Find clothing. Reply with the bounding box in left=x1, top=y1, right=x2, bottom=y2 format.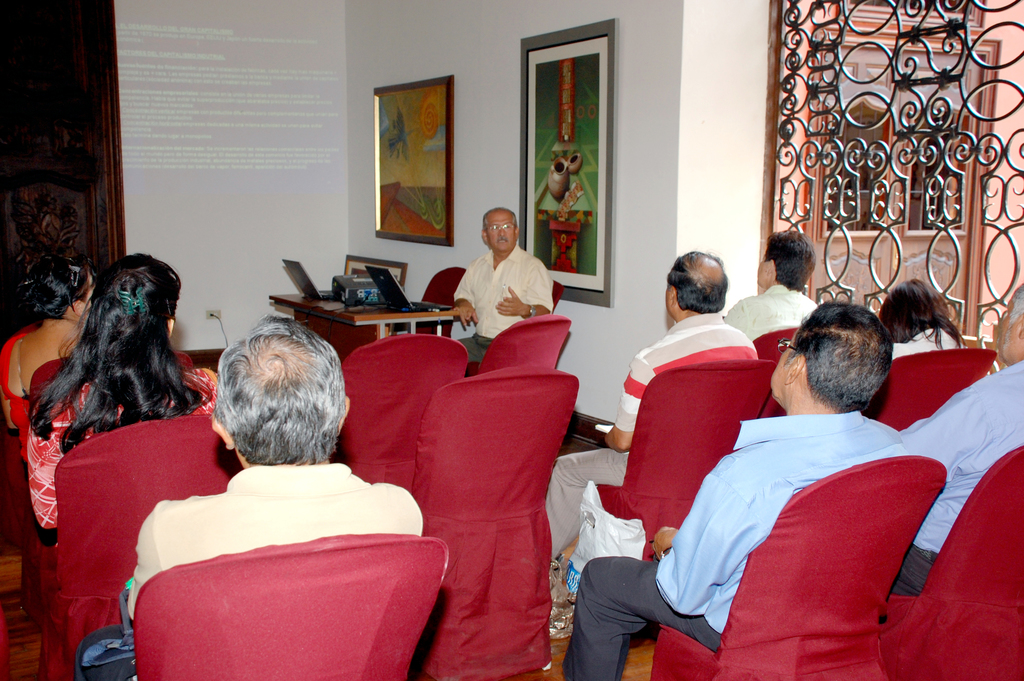
left=893, top=324, right=959, bottom=365.
